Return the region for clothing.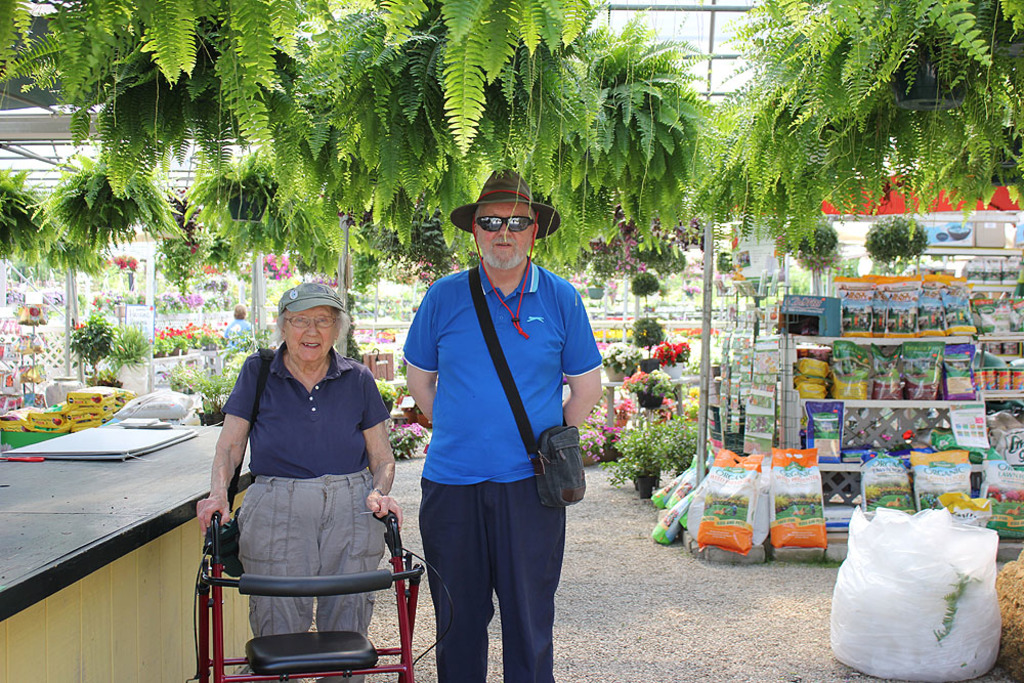
(x1=222, y1=313, x2=253, y2=351).
